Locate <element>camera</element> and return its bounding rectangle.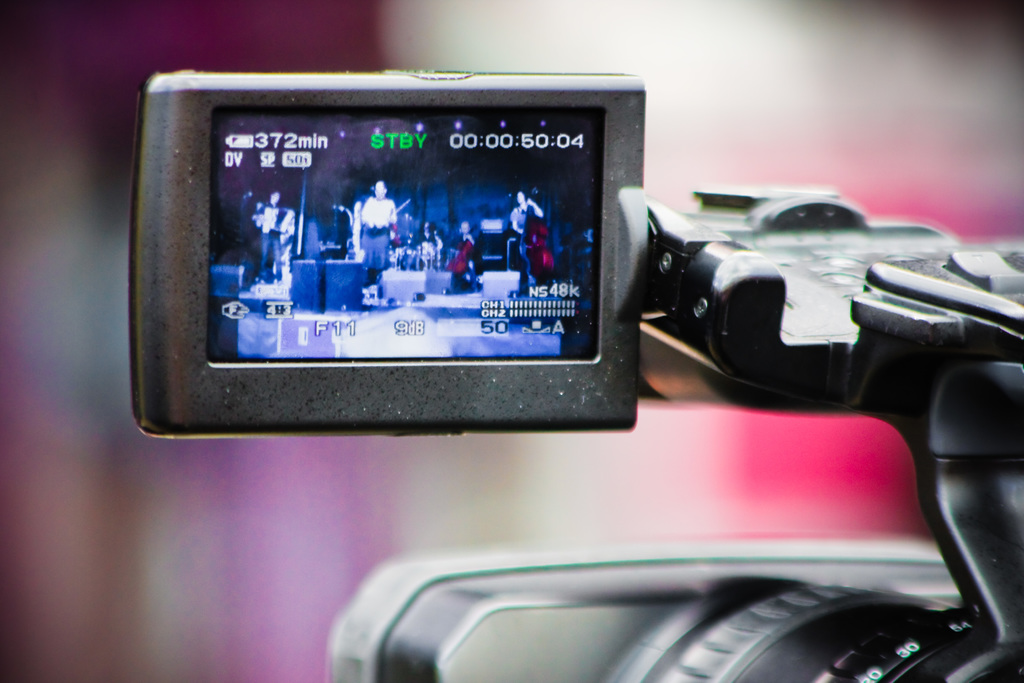
region(106, 79, 1023, 624).
